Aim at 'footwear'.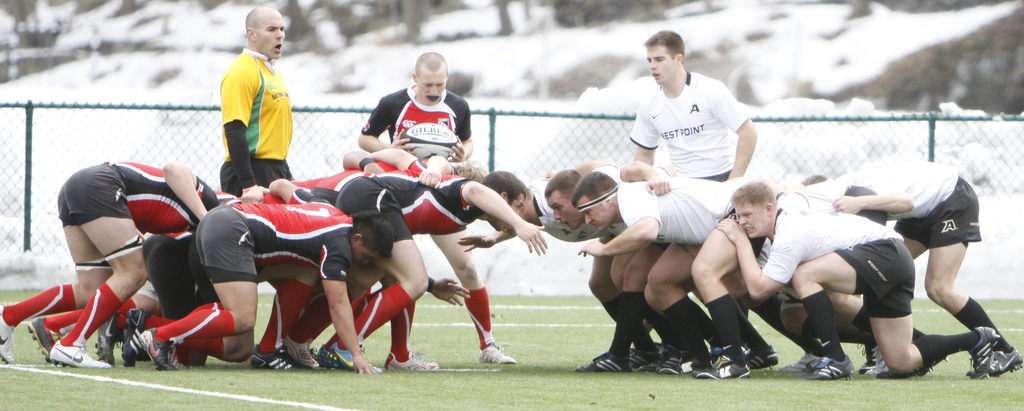
Aimed at (left=988, top=339, right=1023, bottom=374).
